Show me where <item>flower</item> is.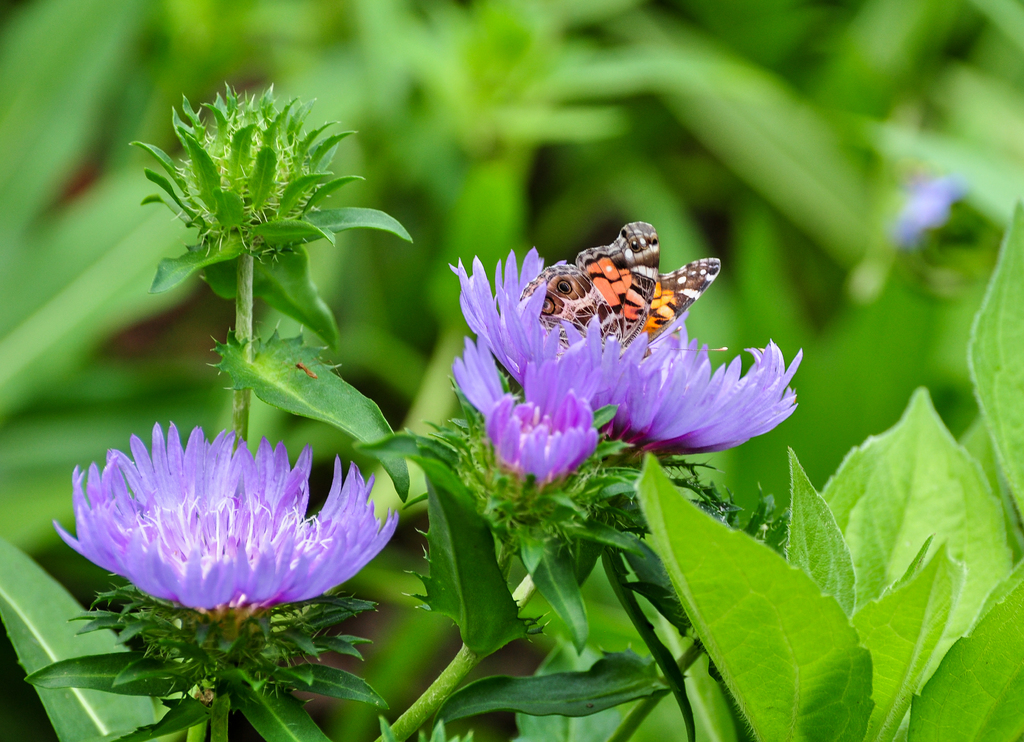
<item>flower</item> is at <region>453, 249, 799, 460</region>.
